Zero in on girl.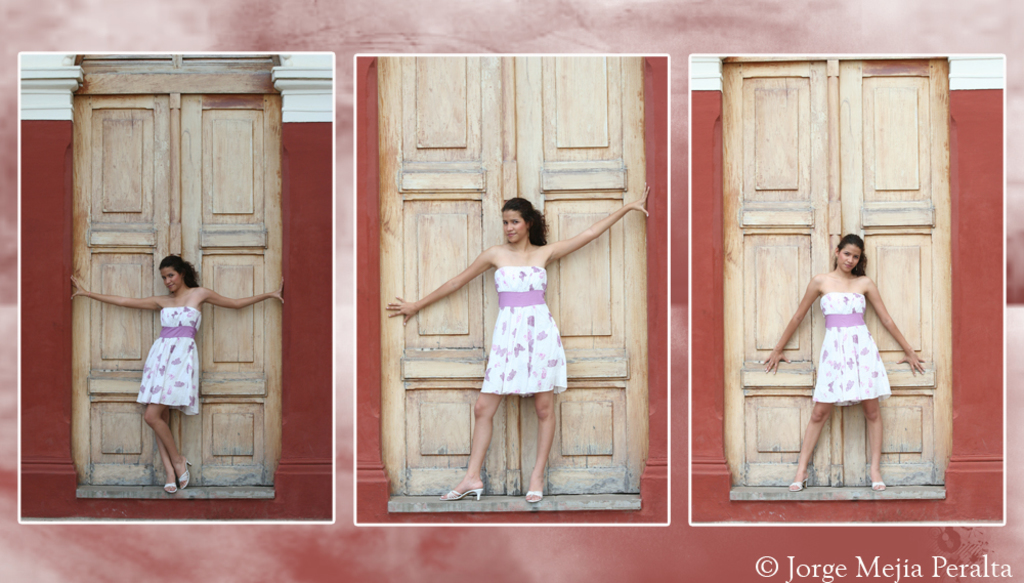
Zeroed in: [left=386, top=182, right=653, bottom=503].
